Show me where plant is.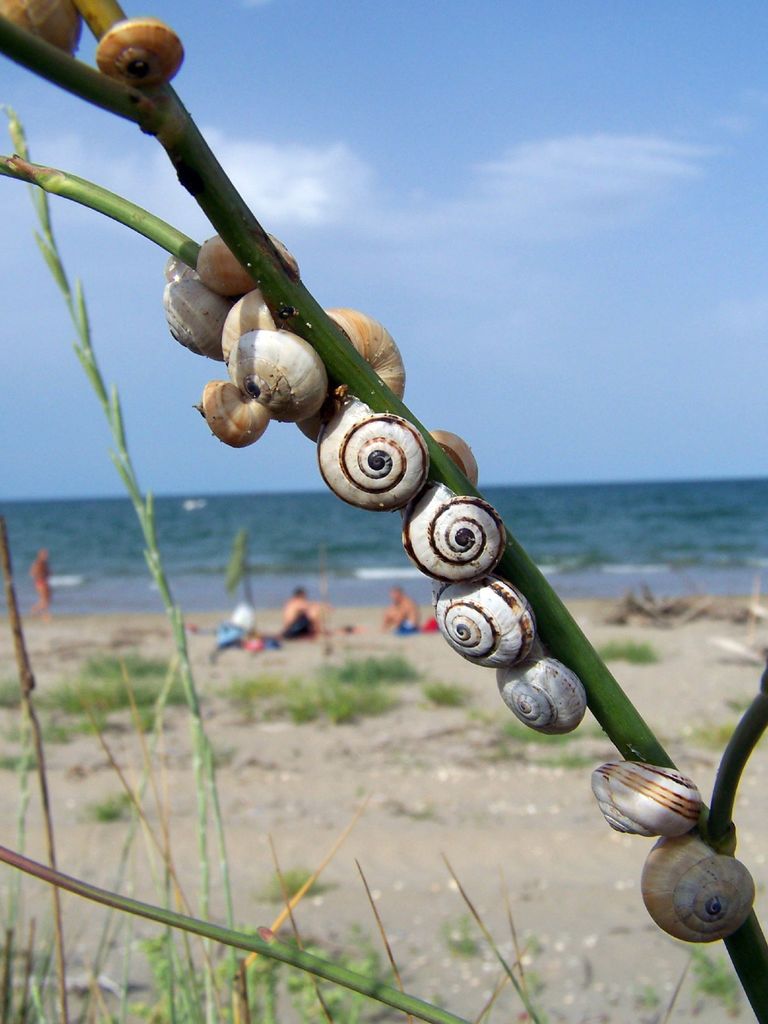
plant is at box(275, 854, 350, 903).
